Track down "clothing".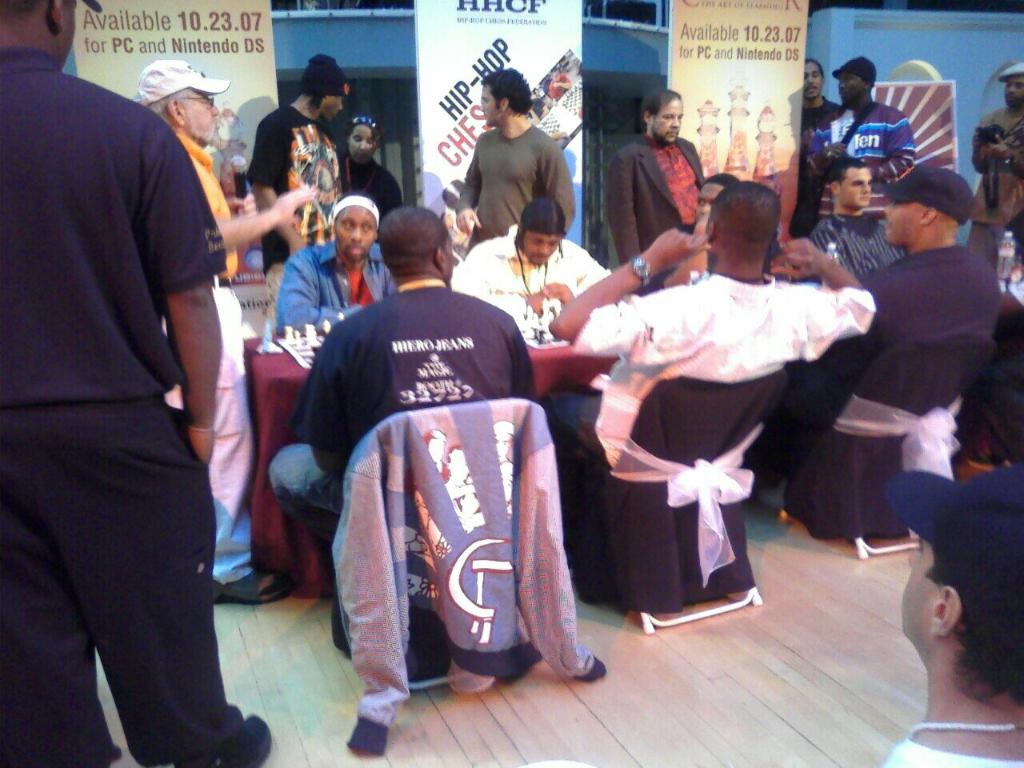
Tracked to bbox(186, 130, 246, 282).
